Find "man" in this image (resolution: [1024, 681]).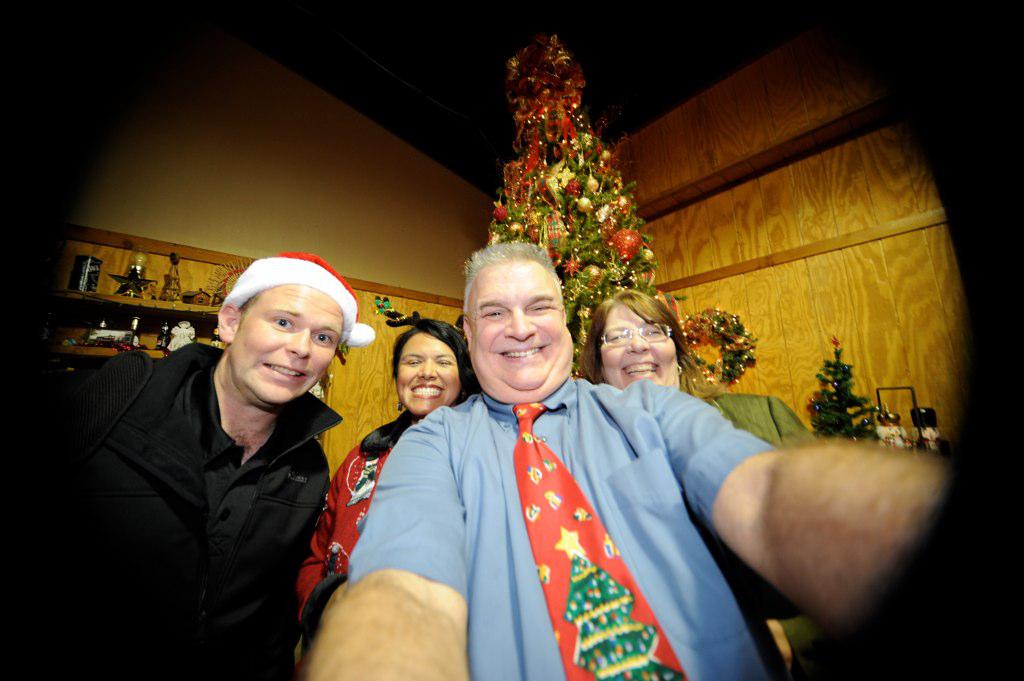
(x1=304, y1=240, x2=948, y2=680).
